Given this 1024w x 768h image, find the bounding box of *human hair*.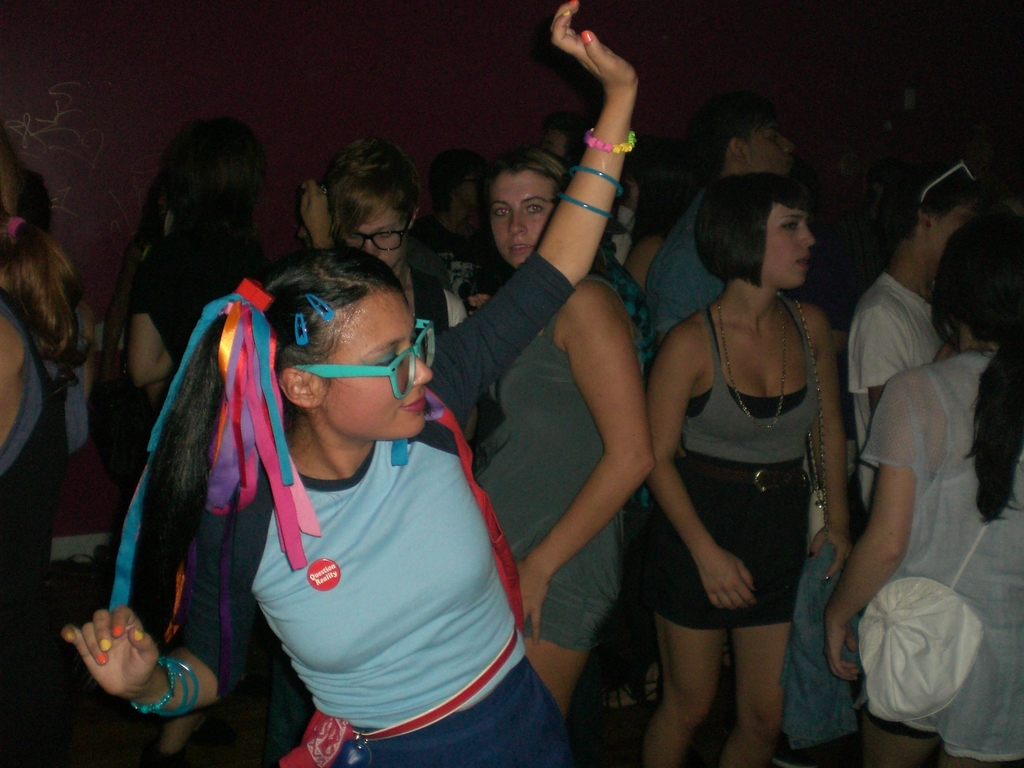
Rect(932, 207, 1023, 527).
